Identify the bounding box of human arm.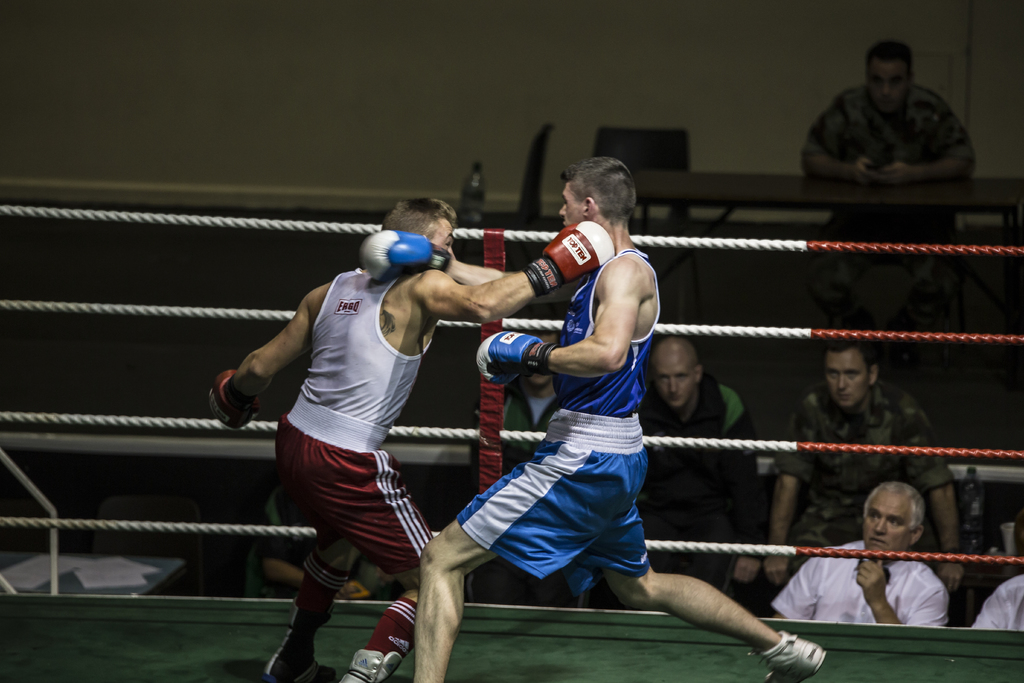
[x1=855, y1=562, x2=950, y2=634].
